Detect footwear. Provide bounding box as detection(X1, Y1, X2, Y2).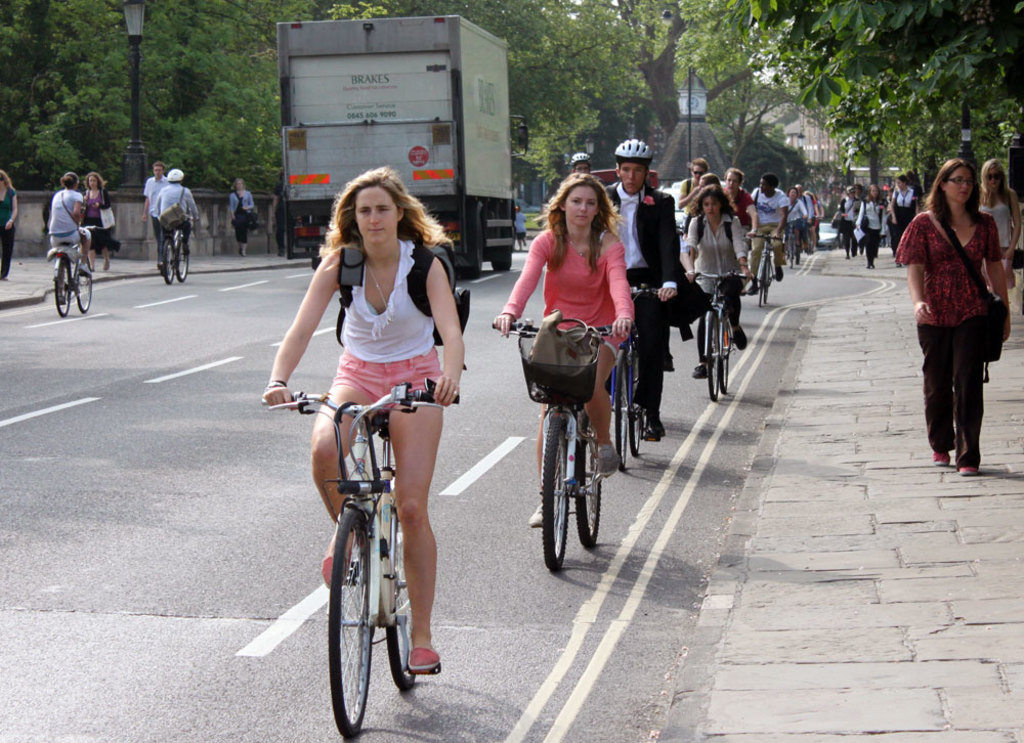
detection(317, 527, 353, 594).
